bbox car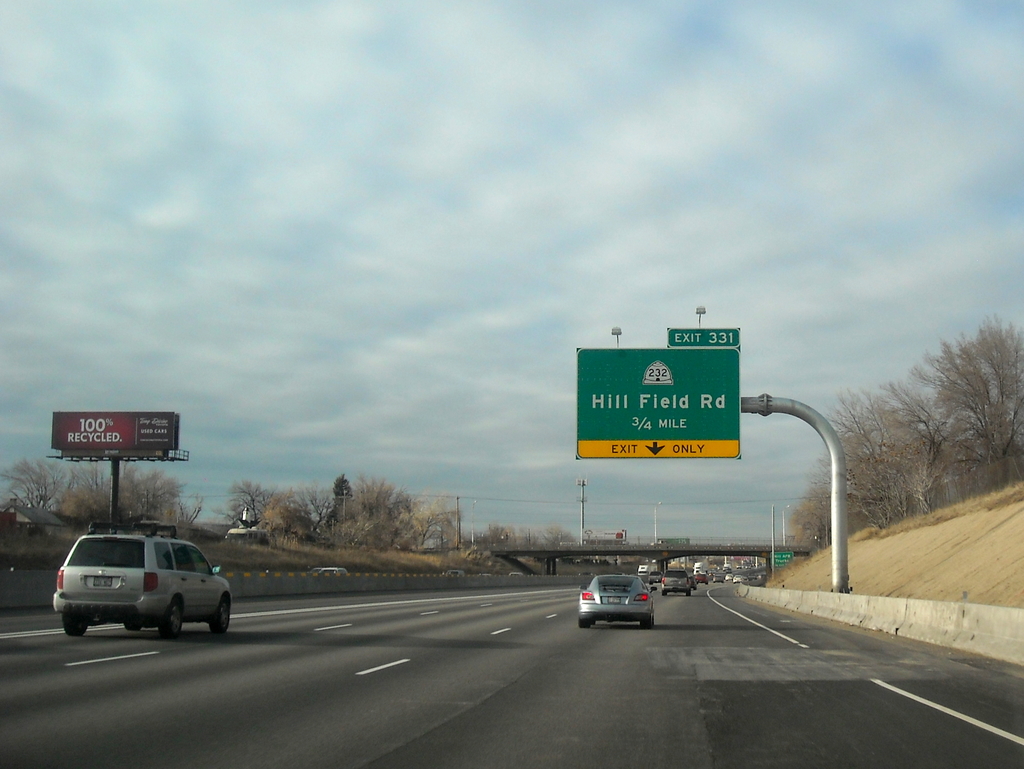
bbox(51, 515, 228, 642)
